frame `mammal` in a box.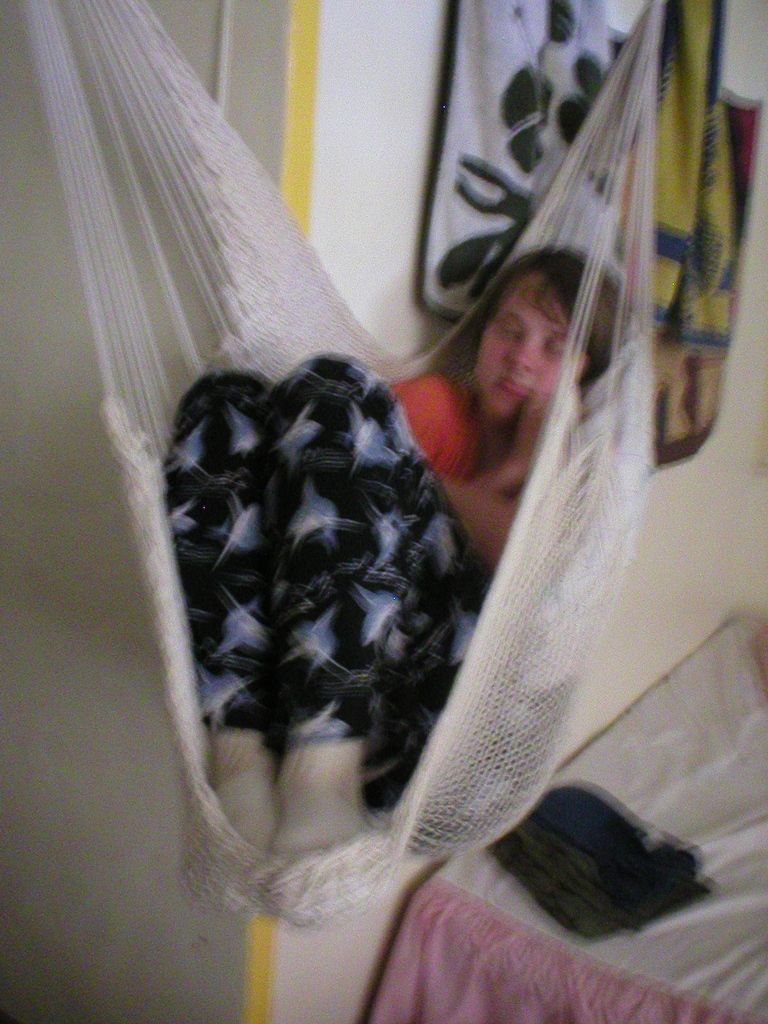
<bbox>99, 279, 593, 876</bbox>.
